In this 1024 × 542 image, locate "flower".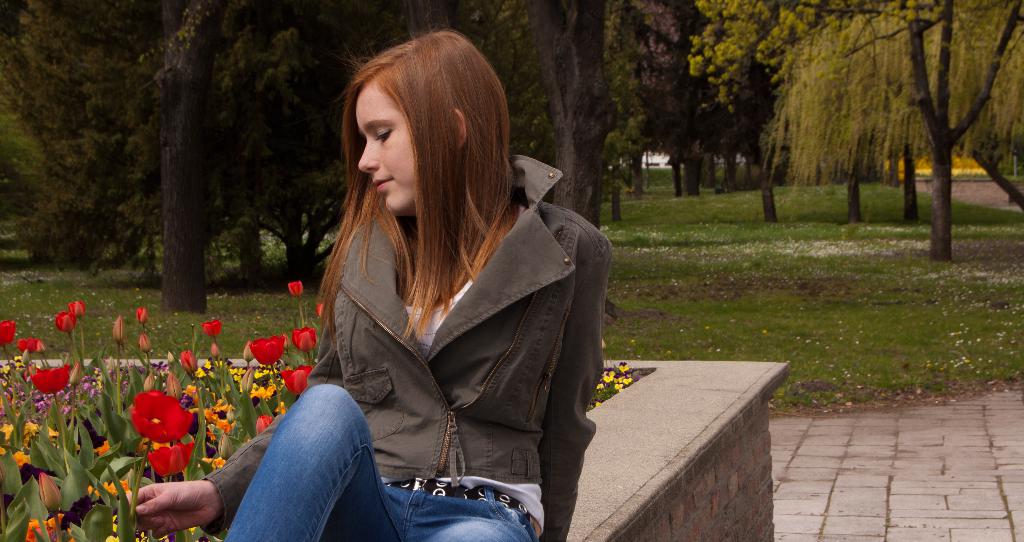
Bounding box: 12:448:35:468.
